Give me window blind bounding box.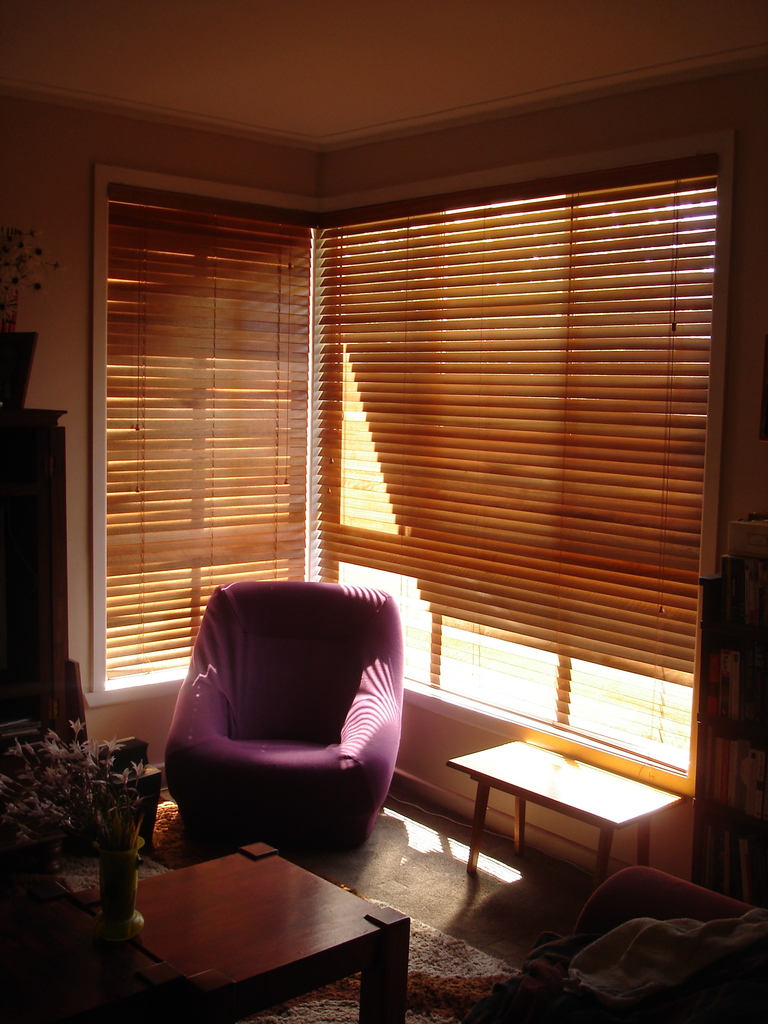
[319, 149, 716, 776].
